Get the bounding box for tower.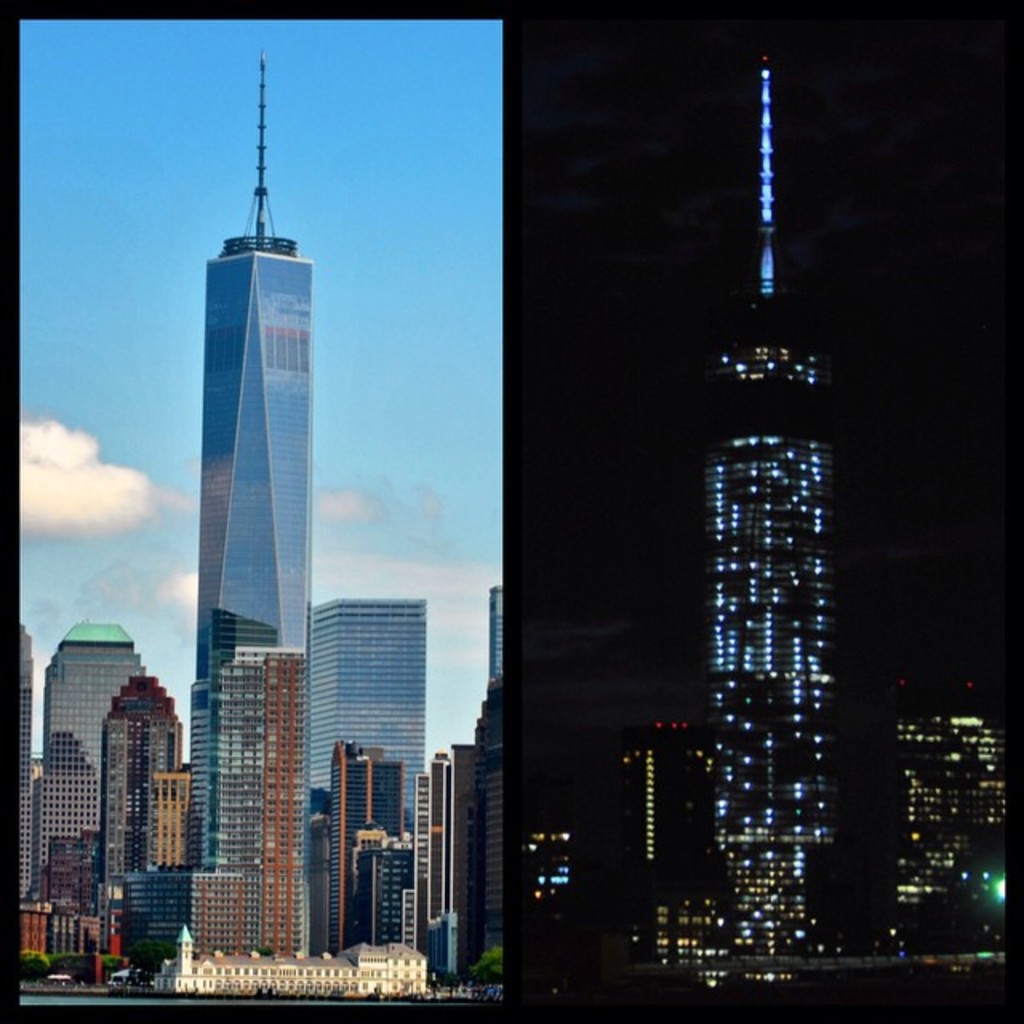
x1=24, y1=630, x2=158, y2=918.
